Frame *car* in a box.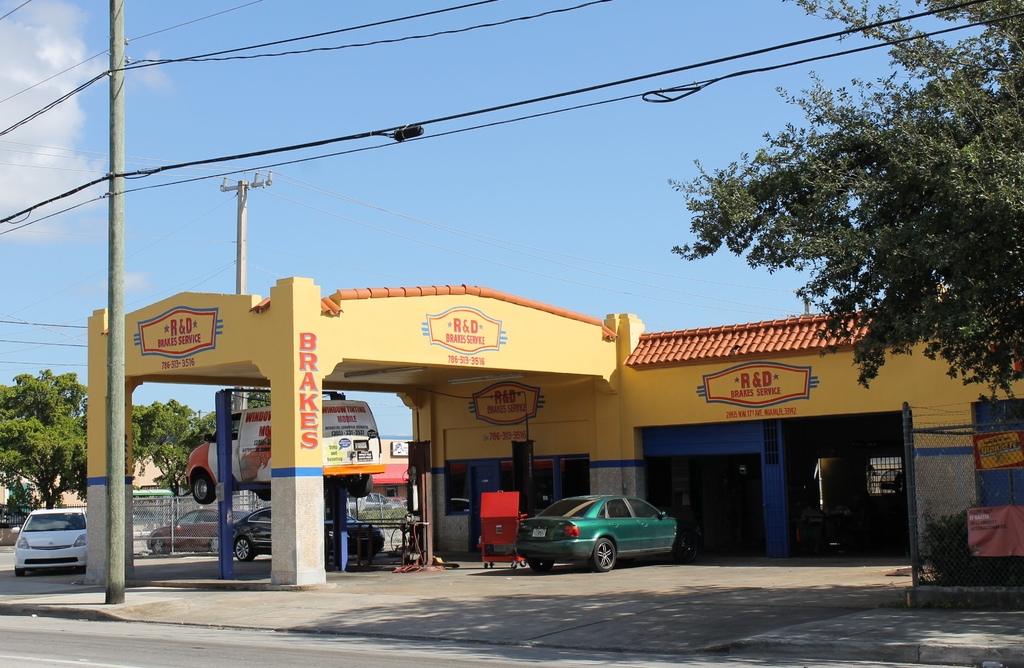
231:507:271:562.
